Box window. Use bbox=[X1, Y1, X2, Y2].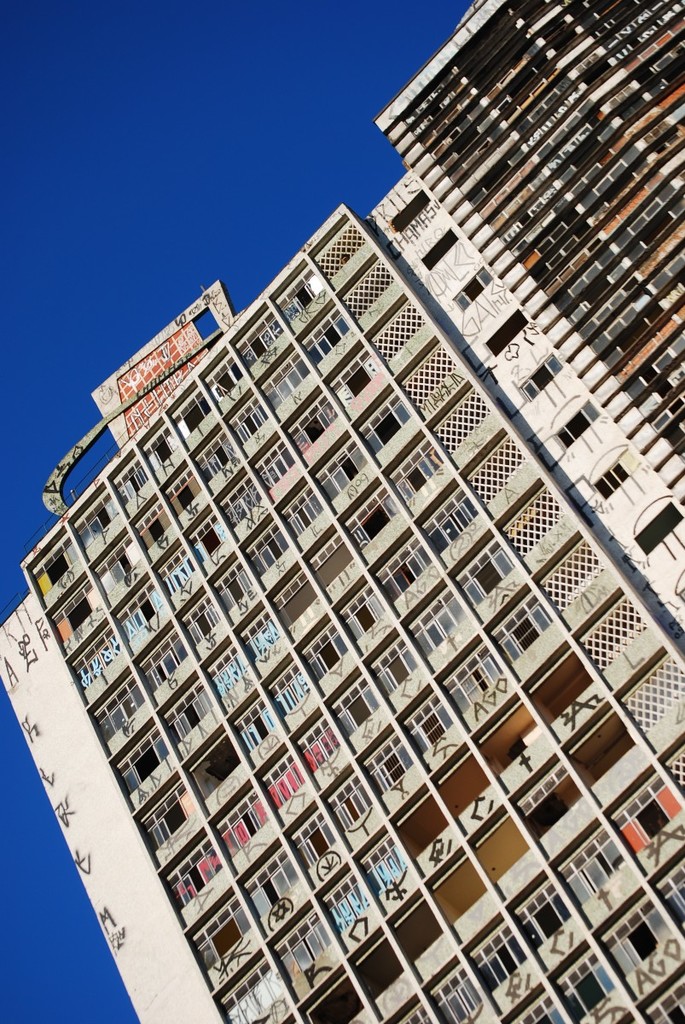
bbox=[265, 752, 307, 812].
